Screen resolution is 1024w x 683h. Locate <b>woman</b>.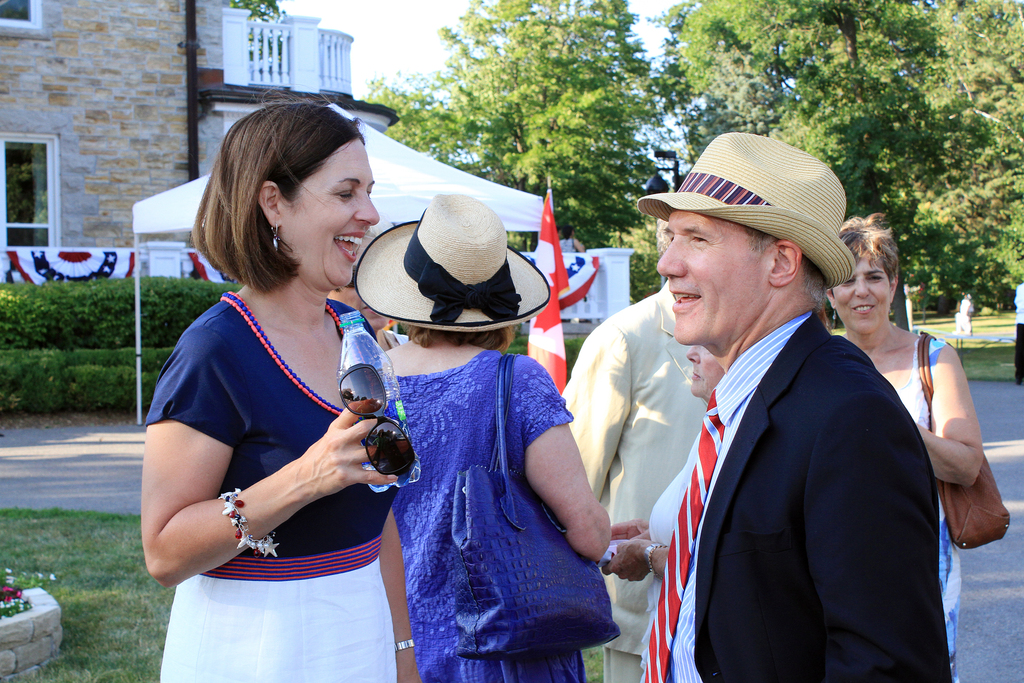
[left=351, top=193, right=614, bottom=682].
